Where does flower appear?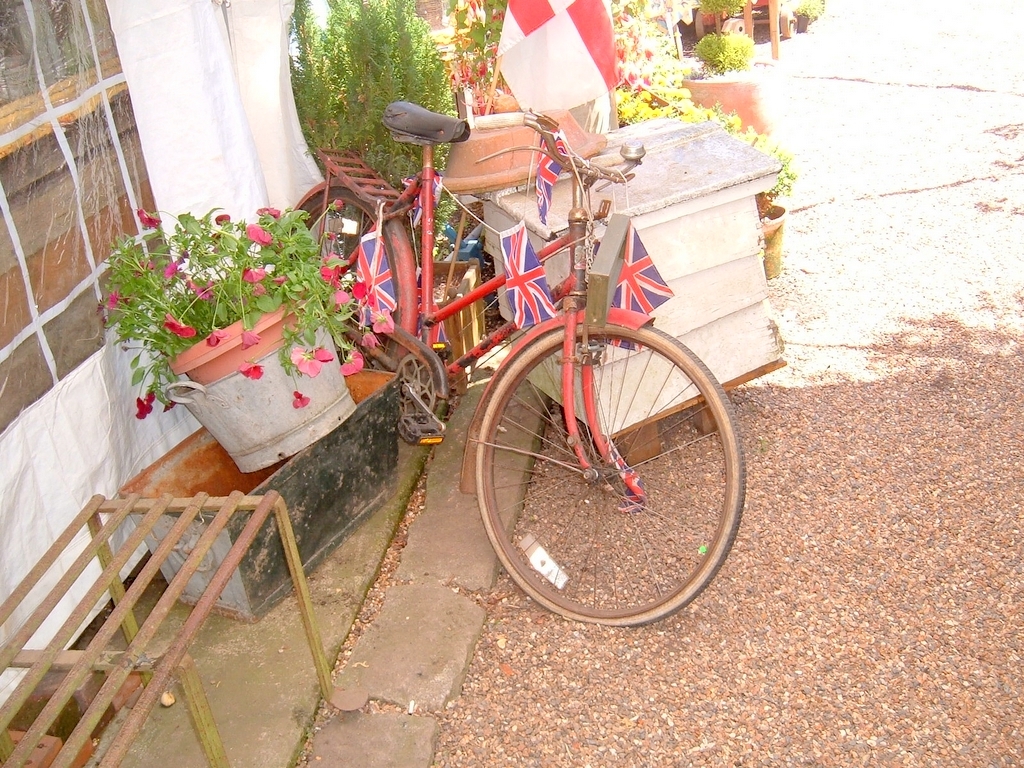
Appears at 289,388,309,408.
